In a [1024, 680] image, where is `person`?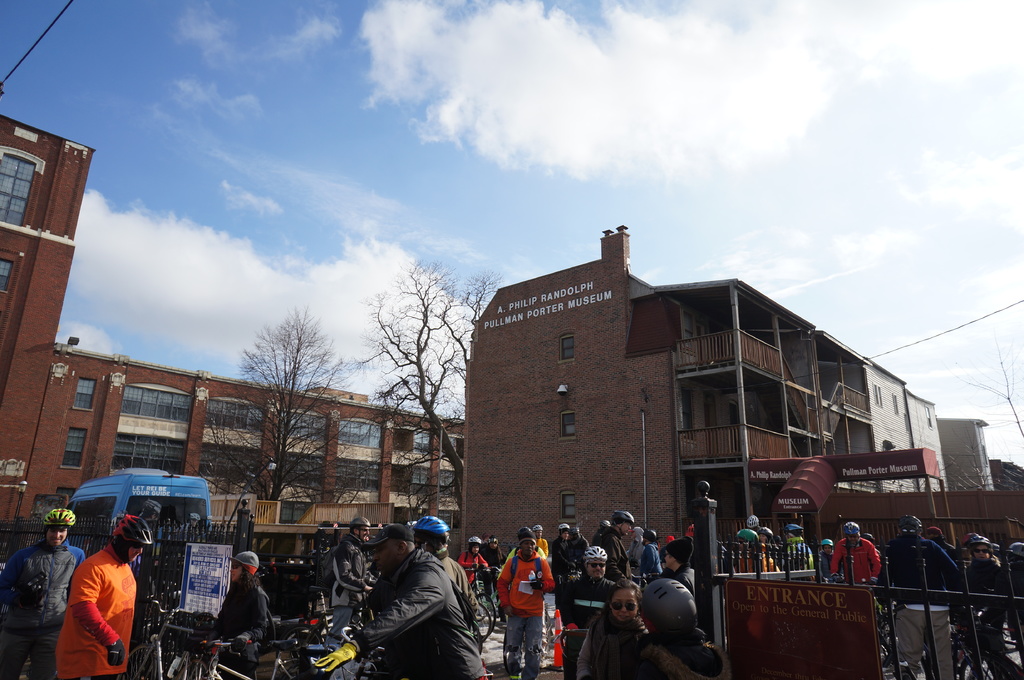
box=[628, 573, 721, 679].
